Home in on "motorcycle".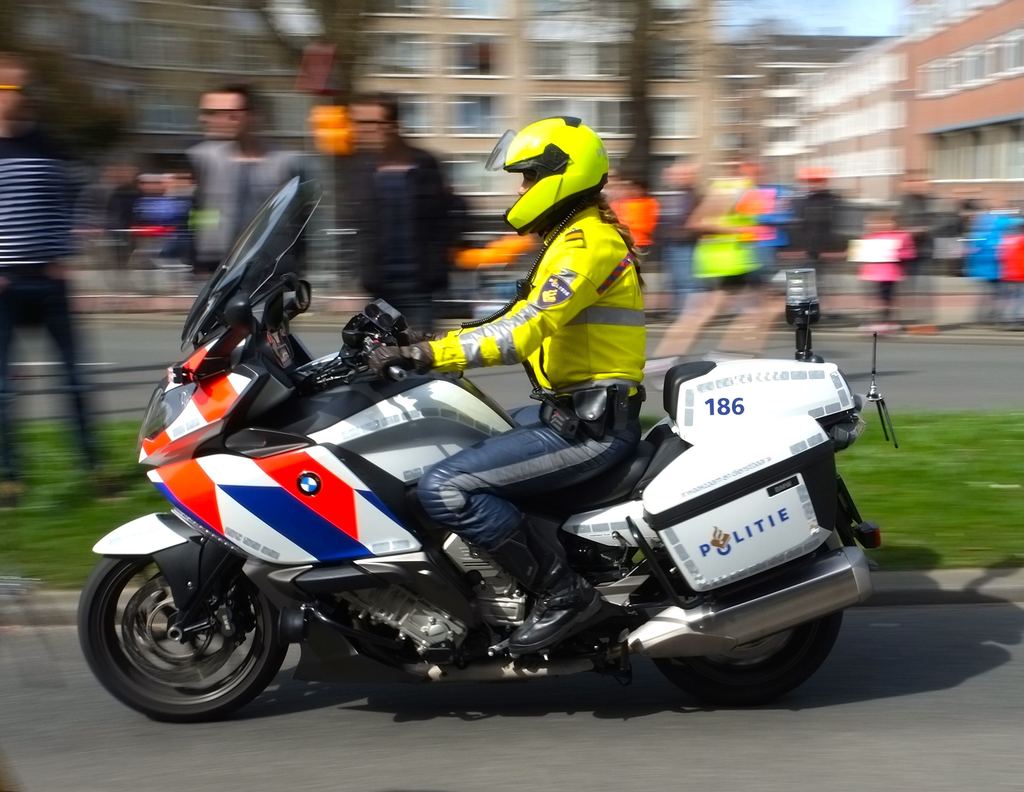
Homed in at BBox(76, 178, 898, 721).
